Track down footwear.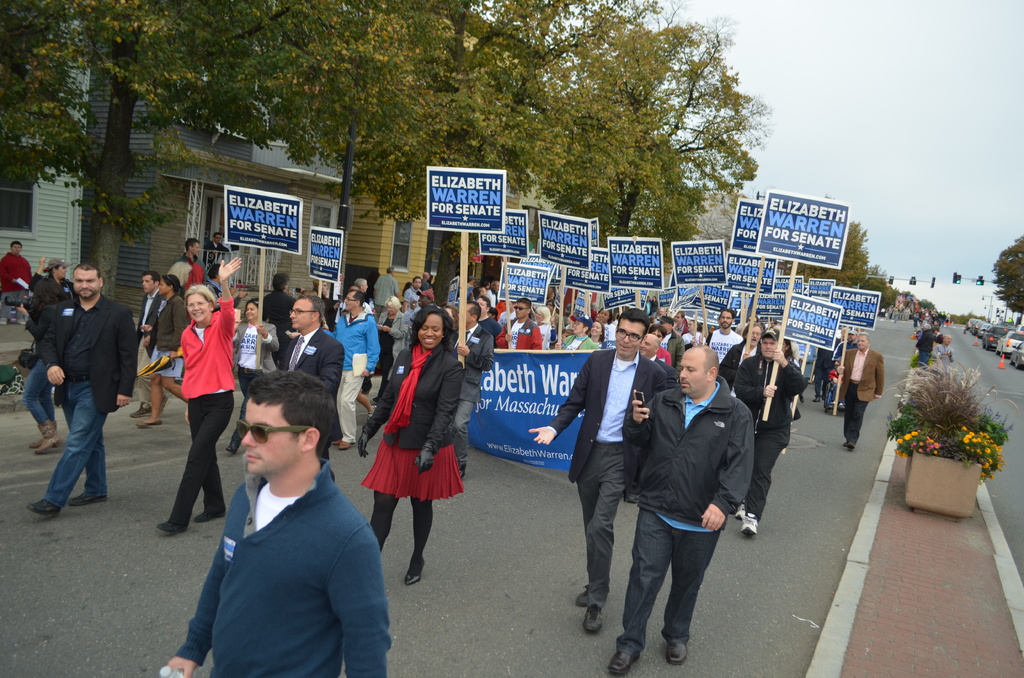
Tracked to 584, 603, 601, 632.
